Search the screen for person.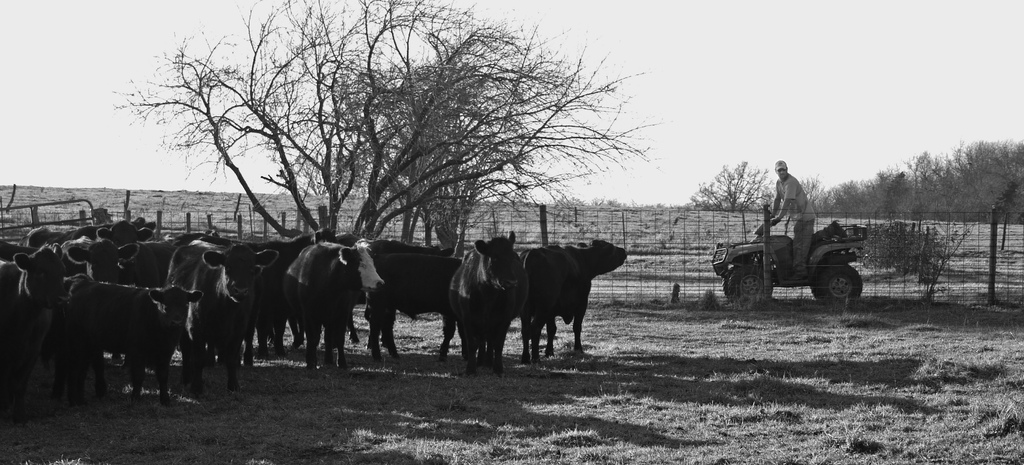
Found at l=765, t=168, r=834, b=280.
